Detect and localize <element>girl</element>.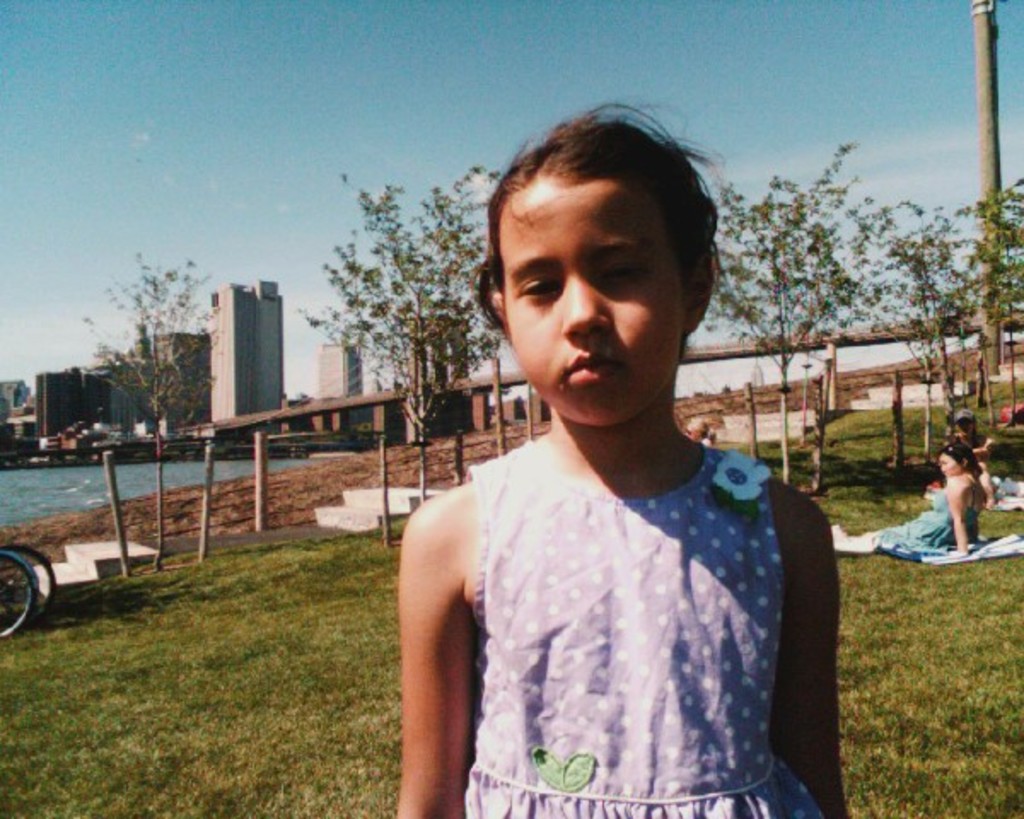
Localized at x1=398 y1=97 x2=853 y2=817.
